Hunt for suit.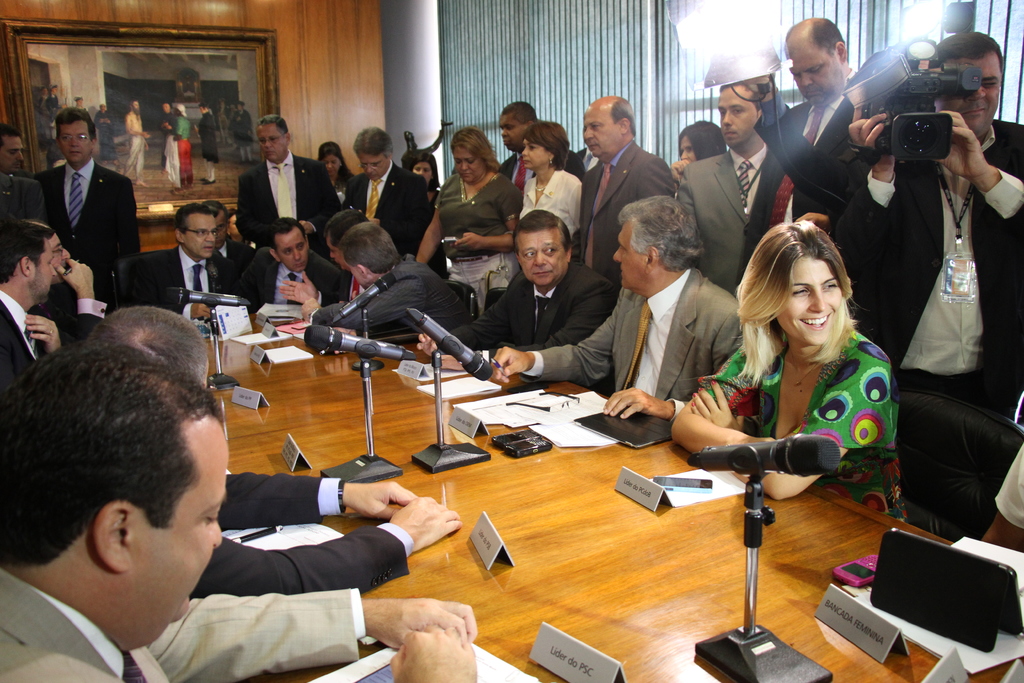
Hunted down at detection(425, 266, 620, 353).
